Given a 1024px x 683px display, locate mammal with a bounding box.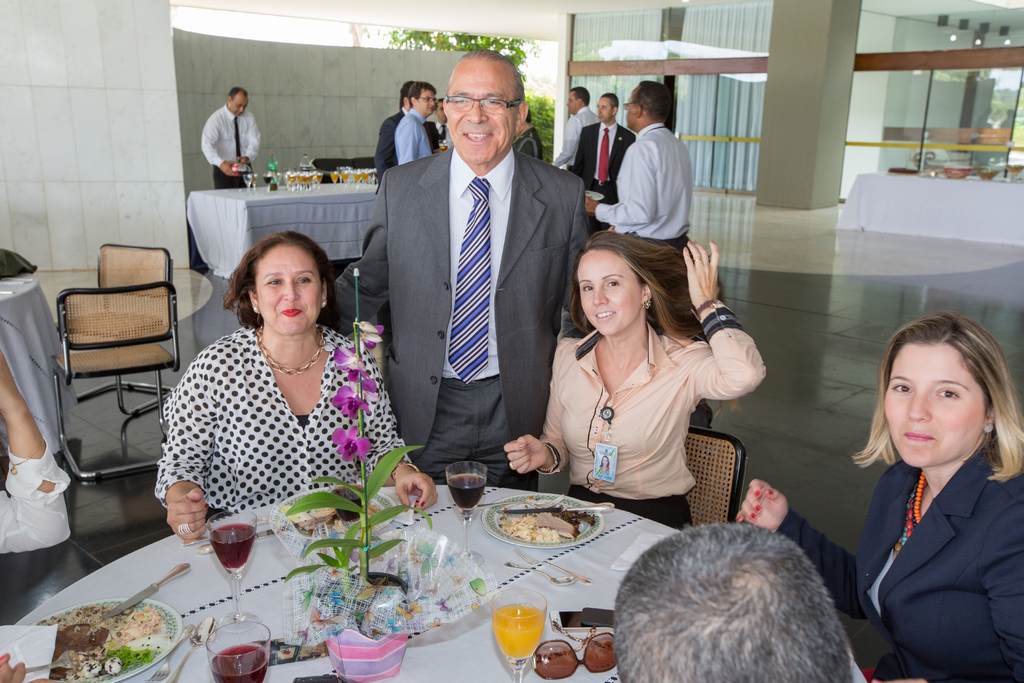
Located: {"left": 575, "top": 95, "right": 636, "bottom": 204}.
